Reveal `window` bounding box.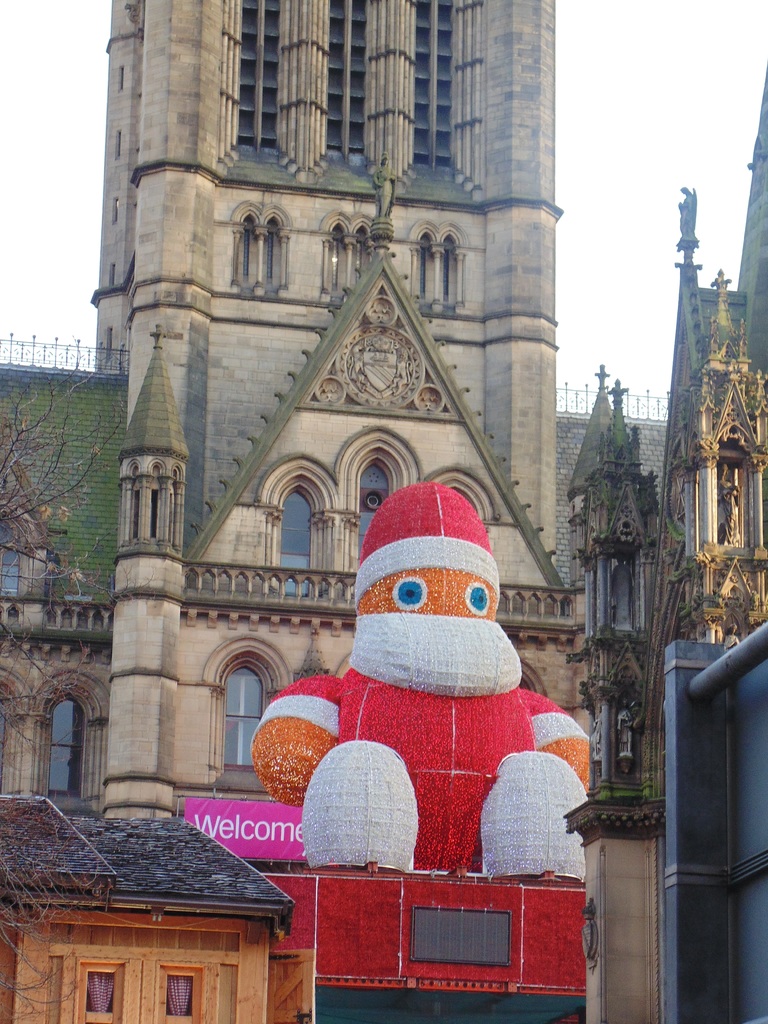
Revealed: [357, 464, 388, 560].
